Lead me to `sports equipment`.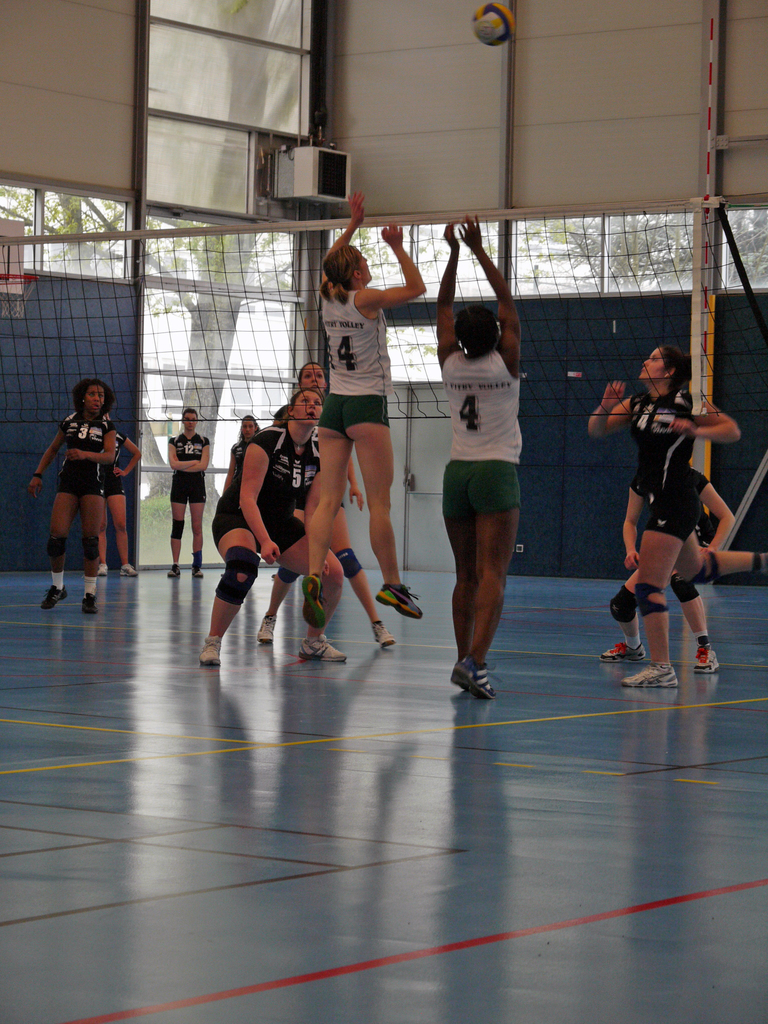
Lead to [261,617,282,646].
